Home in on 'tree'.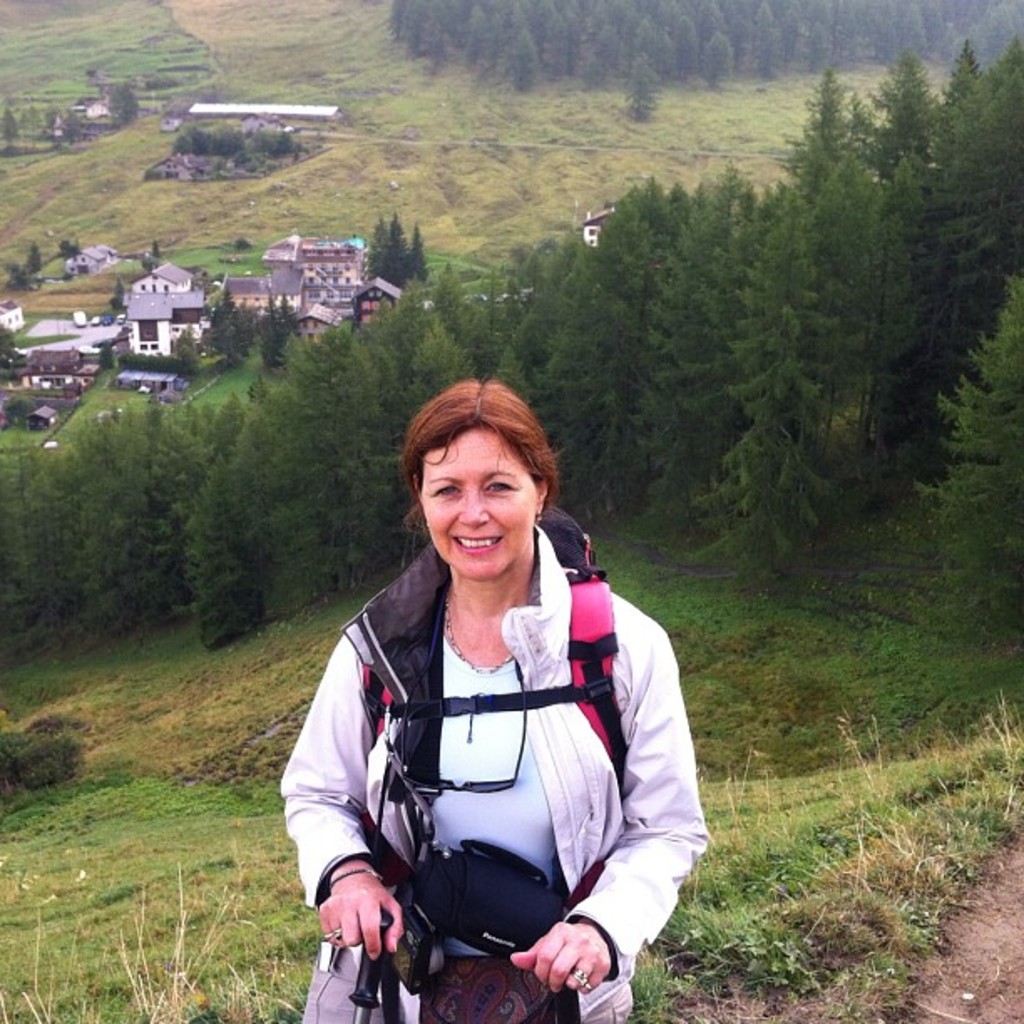
Homed in at left=366, top=271, right=428, bottom=455.
